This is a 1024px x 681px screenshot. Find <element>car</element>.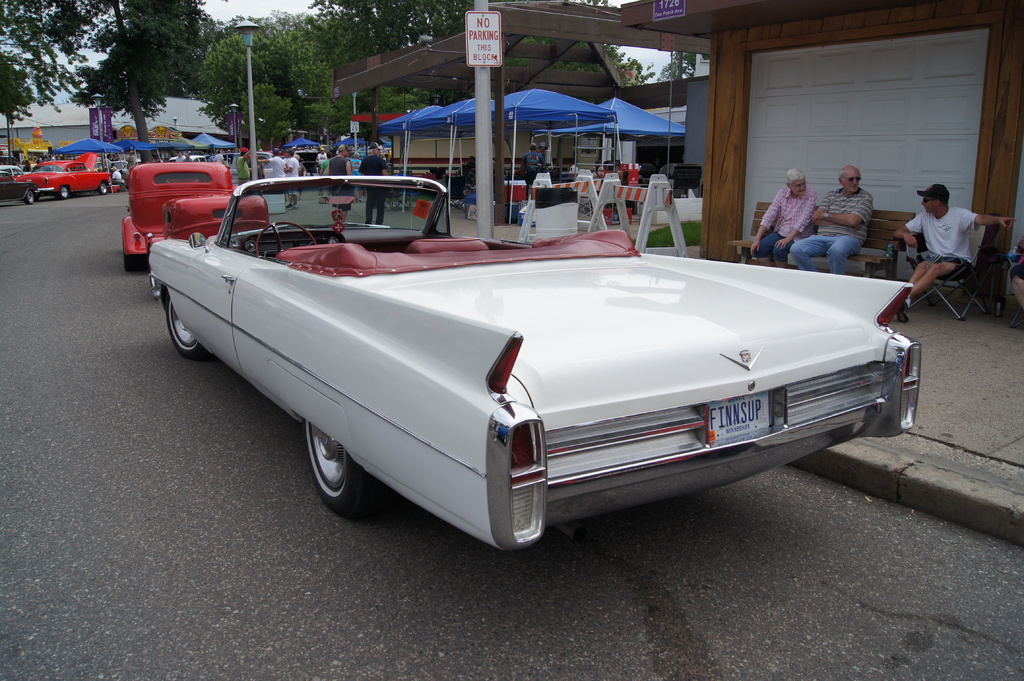
Bounding box: [left=0, top=177, right=42, bottom=204].
